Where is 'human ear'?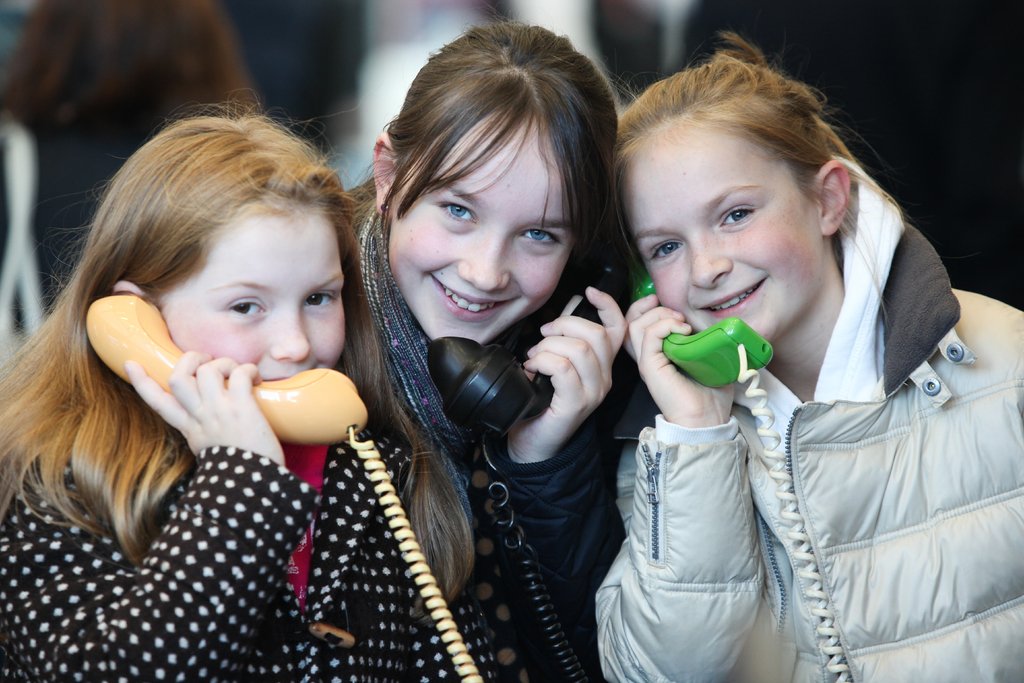
[817,158,851,235].
